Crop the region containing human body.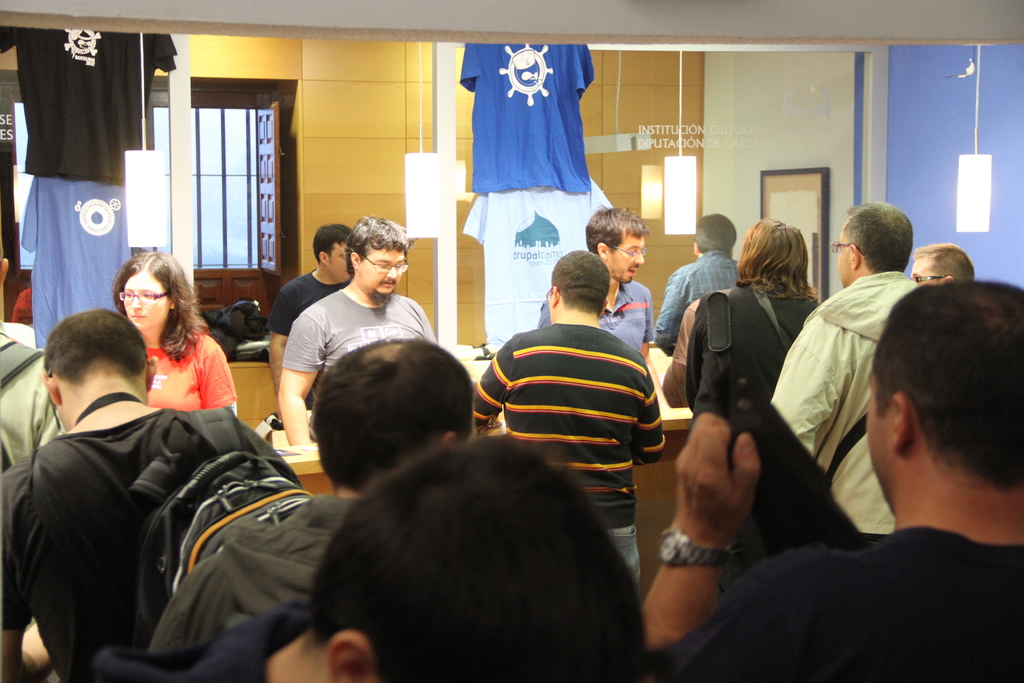
Crop region: 0,310,308,682.
